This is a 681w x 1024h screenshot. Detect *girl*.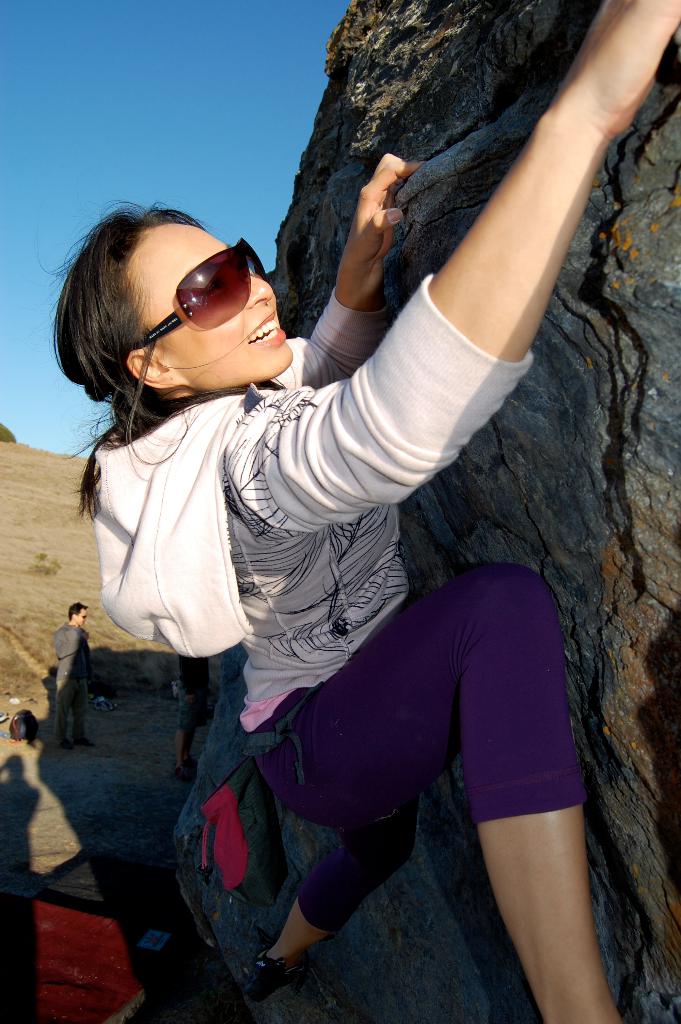
crop(48, 0, 680, 1023).
